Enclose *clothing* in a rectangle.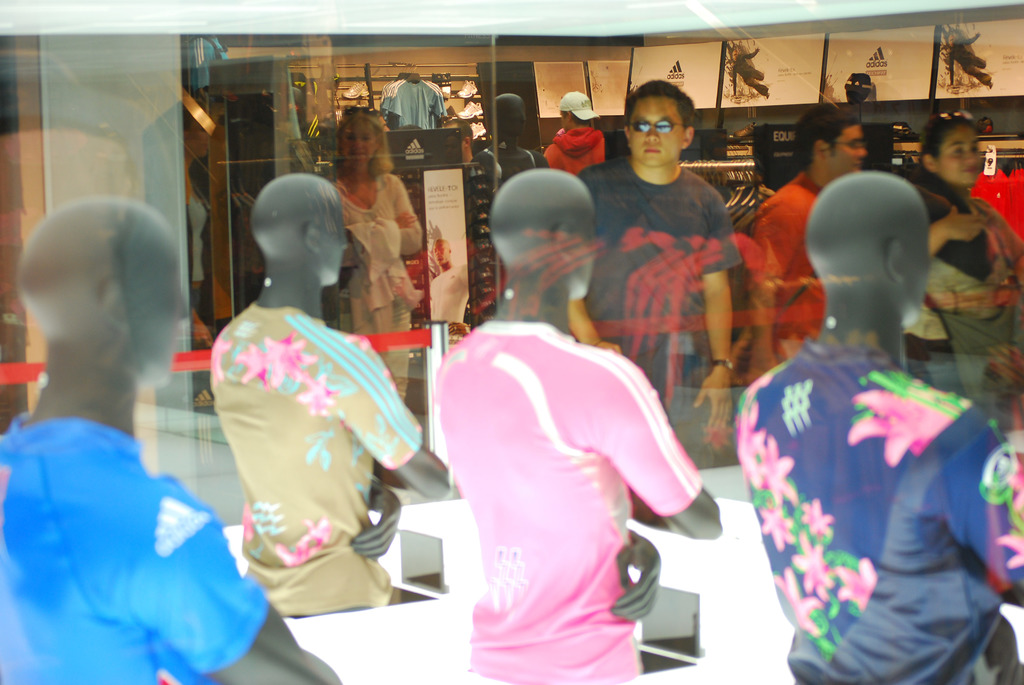
l=740, t=158, r=854, b=373.
